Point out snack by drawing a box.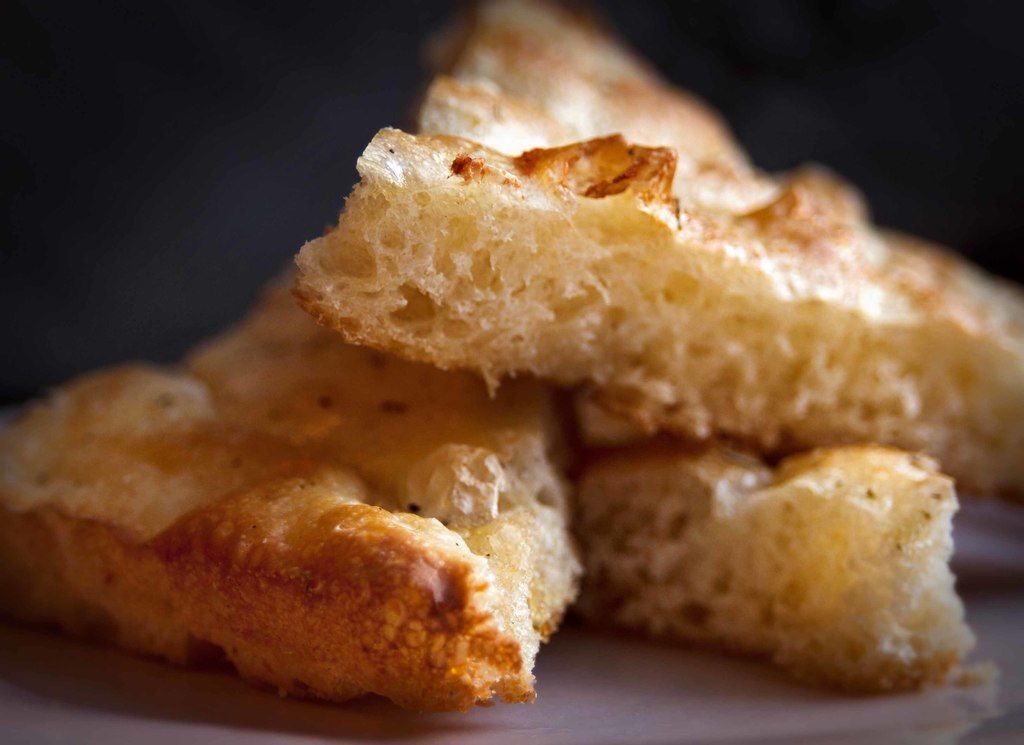
{"left": 572, "top": 442, "right": 1005, "bottom": 701}.
